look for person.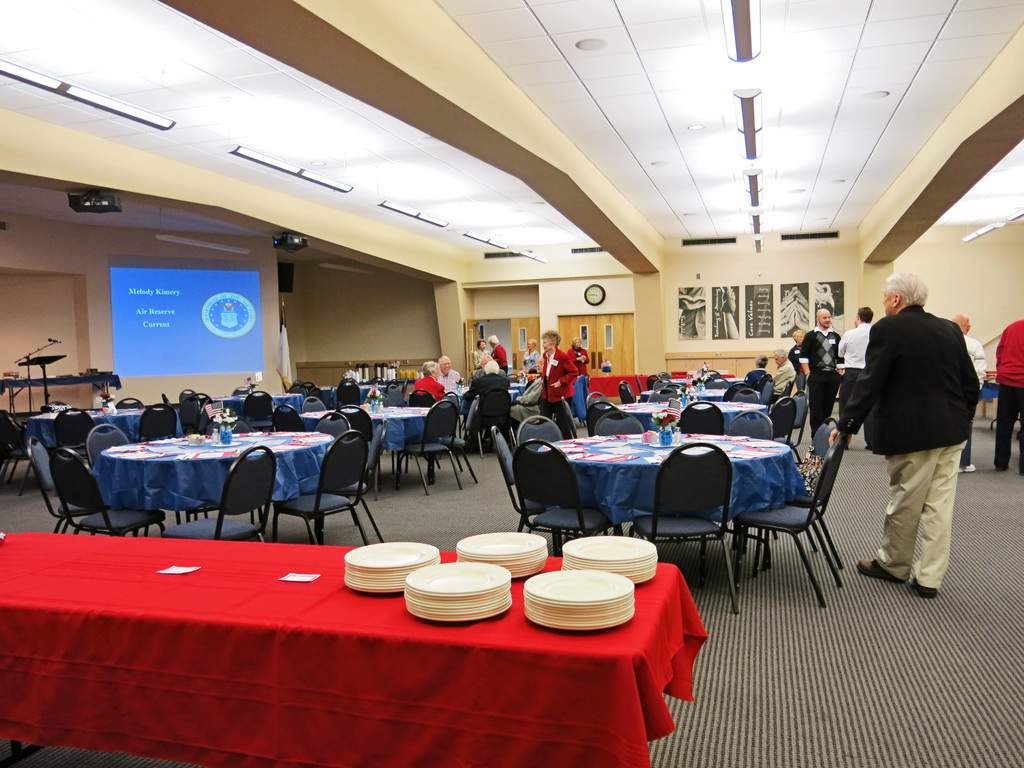
Found: 465:353:511:415.
